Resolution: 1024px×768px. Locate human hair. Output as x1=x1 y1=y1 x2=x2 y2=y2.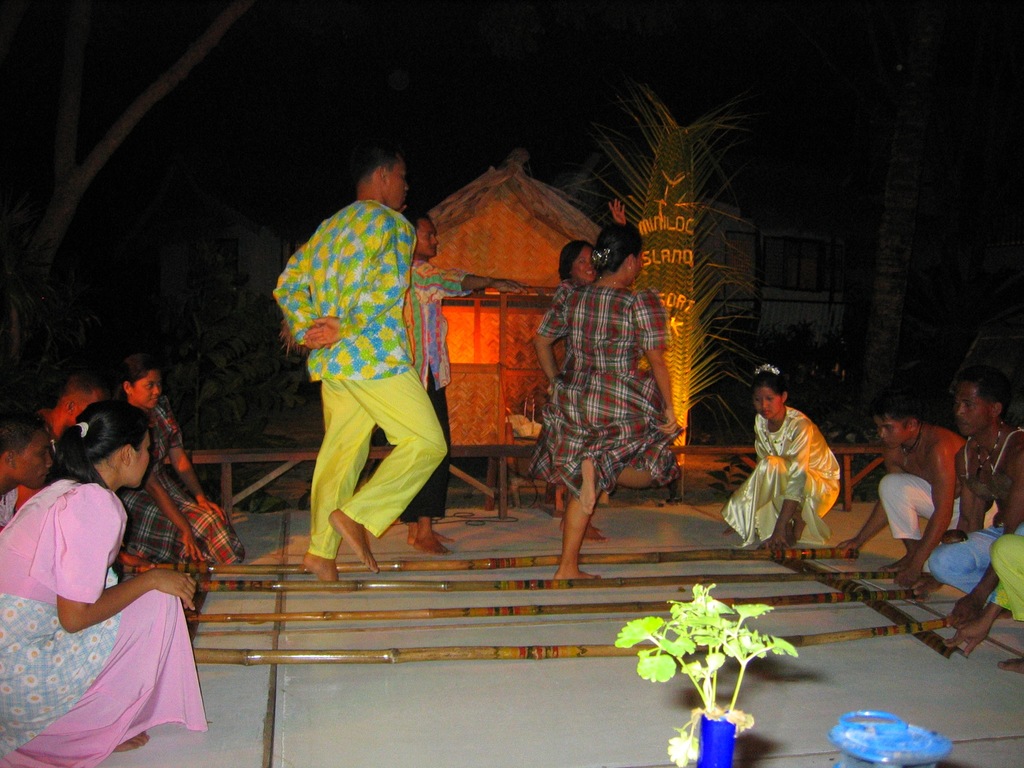
x1=594 y1=223 x2=650 y2=276.
